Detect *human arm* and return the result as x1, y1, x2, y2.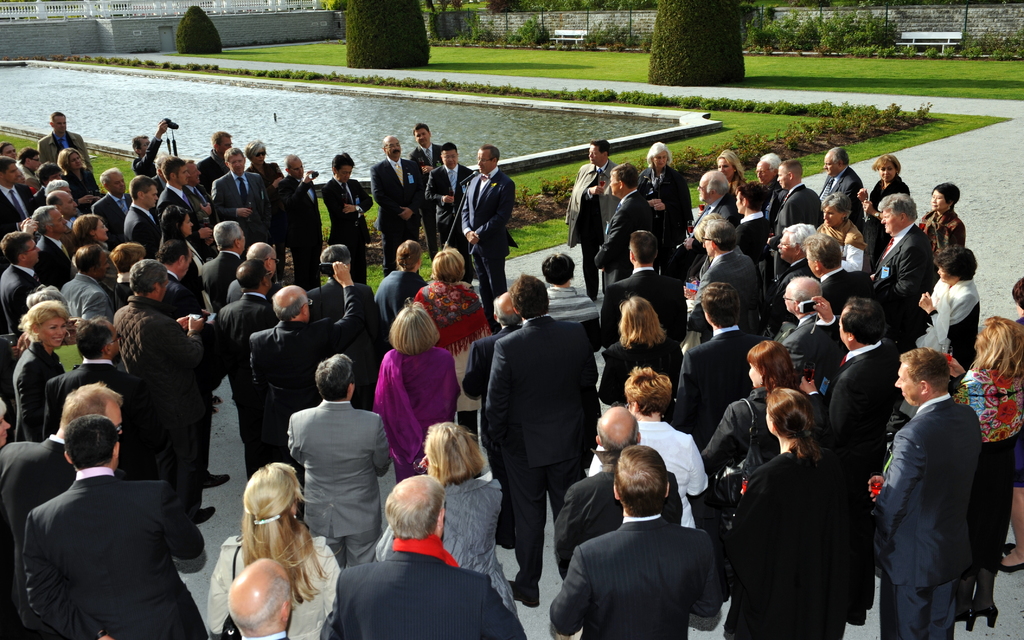
321, 180, 354, 225.
